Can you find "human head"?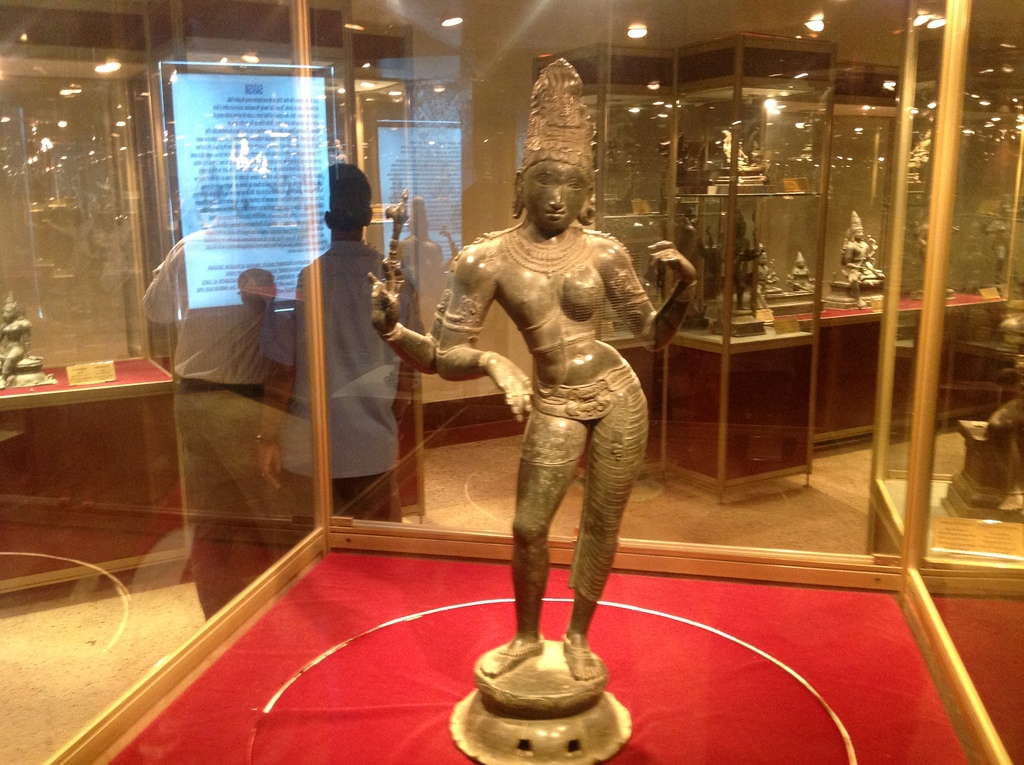
Yes, bounding box: l=798, t=250, r=806, b=268.
